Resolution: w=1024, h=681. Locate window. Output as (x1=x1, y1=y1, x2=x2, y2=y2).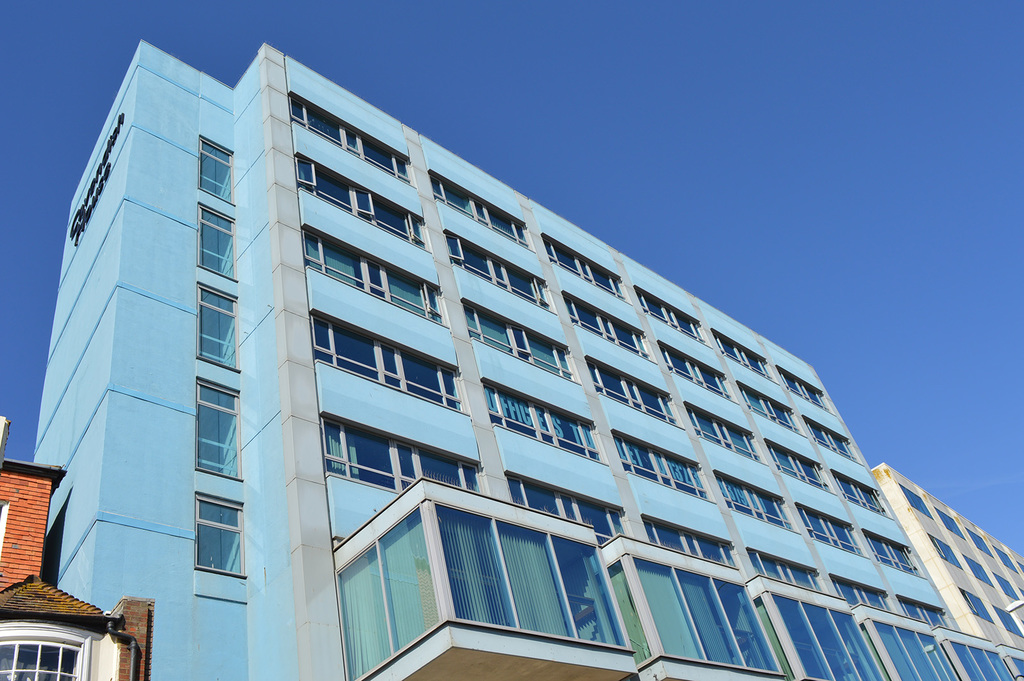
(x1=605, y1=553, x2=784, y2=680).
